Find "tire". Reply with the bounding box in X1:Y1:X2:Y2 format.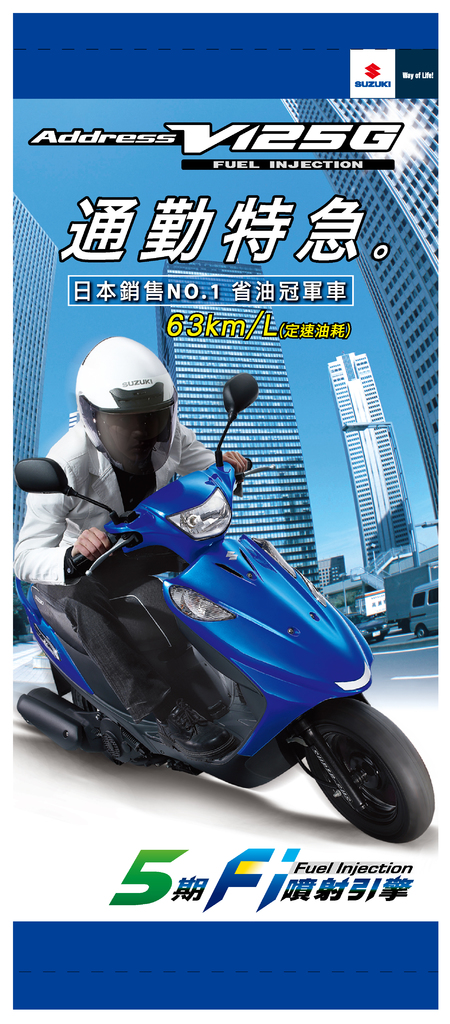
277:704:436:843.
